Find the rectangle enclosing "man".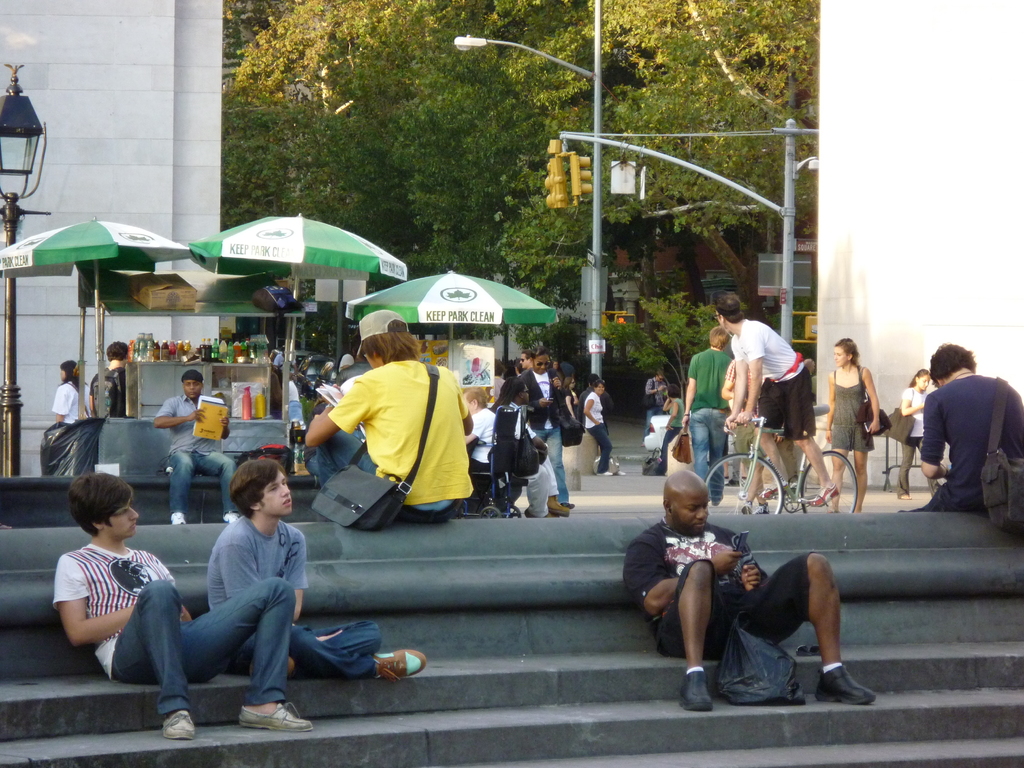
154:367:243:526.
